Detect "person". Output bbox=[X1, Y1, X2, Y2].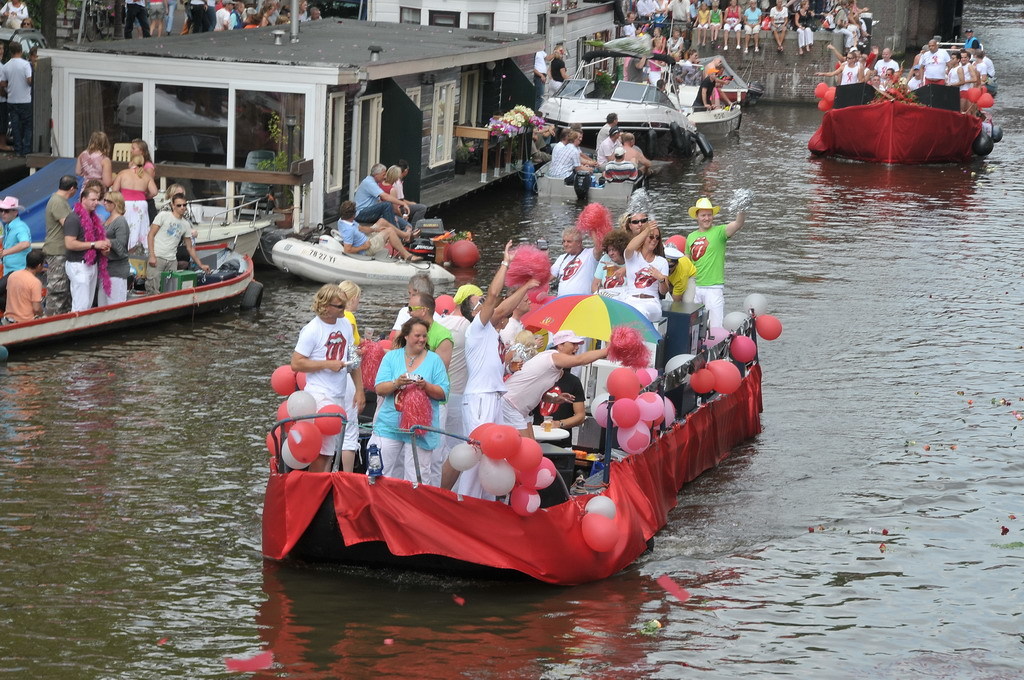
bbox=[715, 0, 742, 55].
